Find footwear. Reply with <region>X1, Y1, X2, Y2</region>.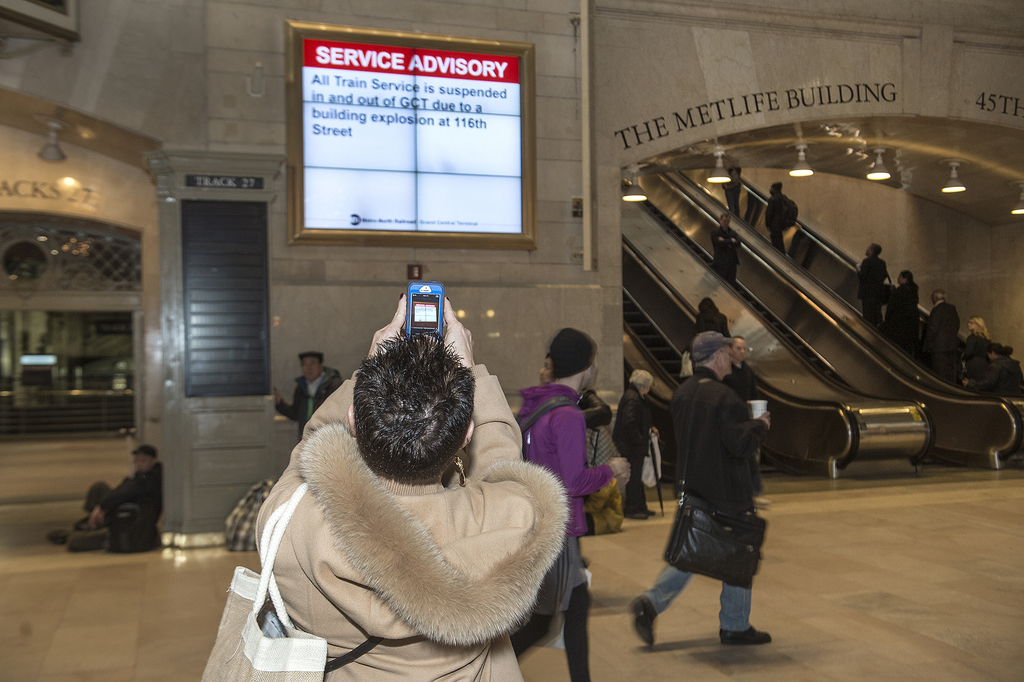
<region>719, 626, 772, 647</region>.
